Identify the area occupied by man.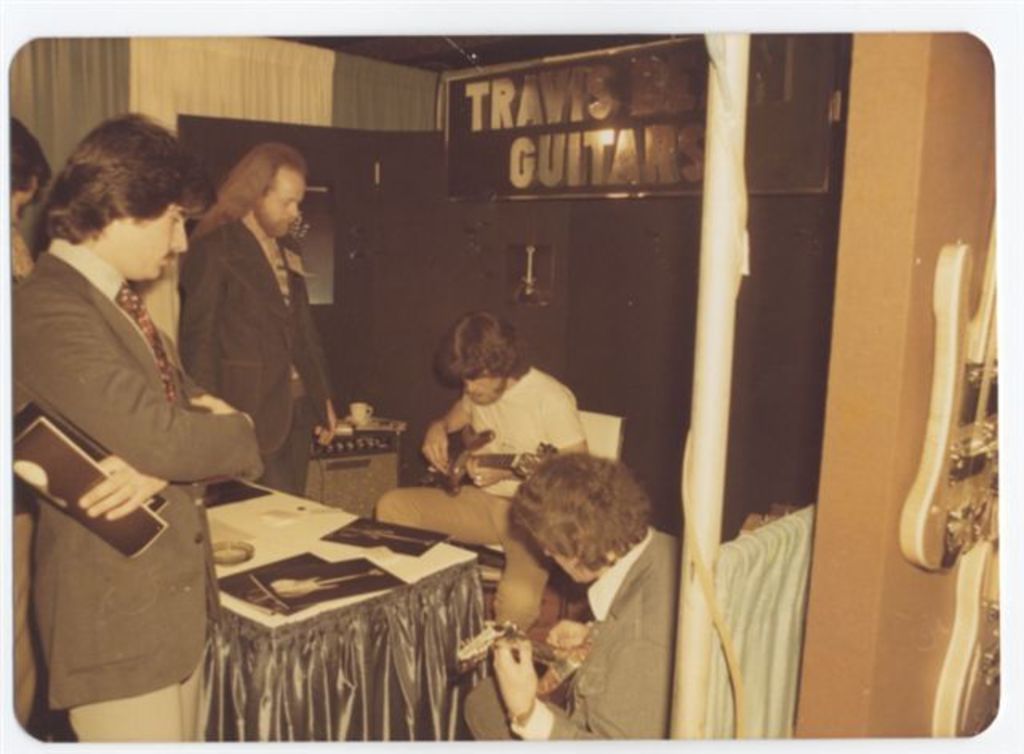
Area: (left=373, top=309, right=587, bottom=624).
